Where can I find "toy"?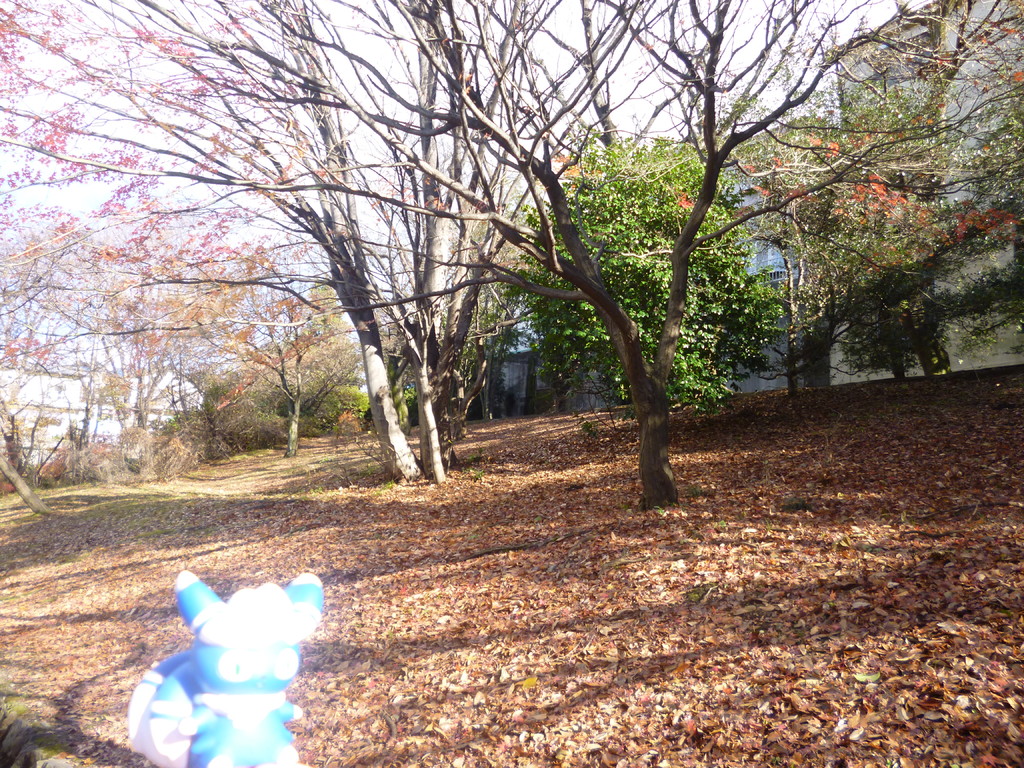
You can find it at left=125, top=568, right=309, bottom=758.
